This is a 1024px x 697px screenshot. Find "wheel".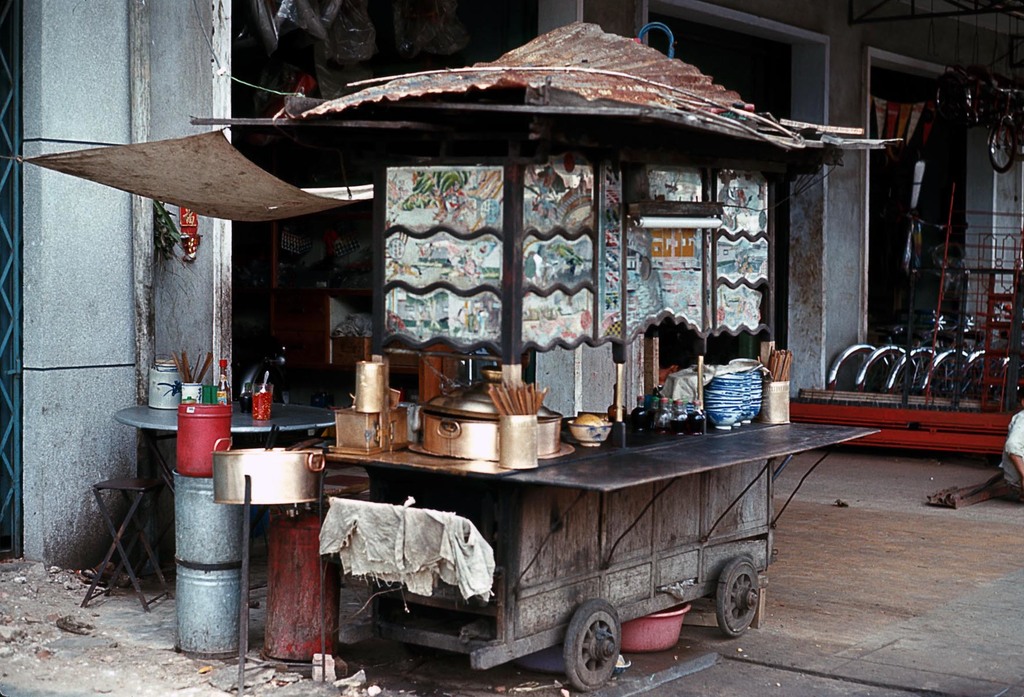
Bounding box: 714, 554, 764, 649.
